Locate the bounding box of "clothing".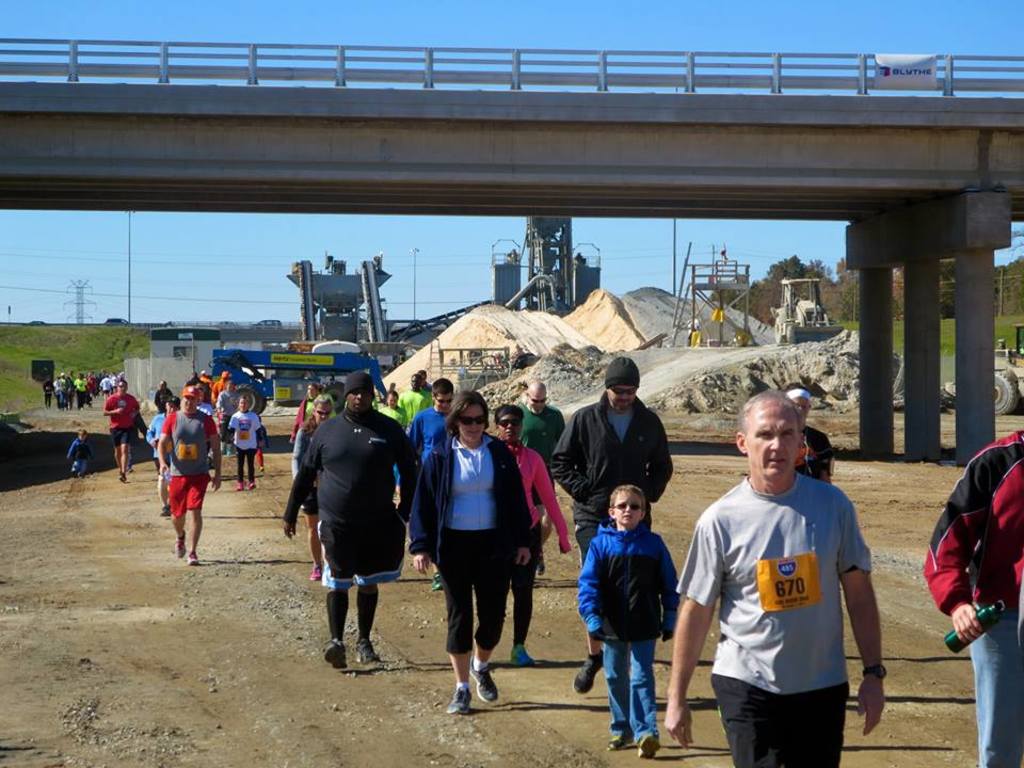
Bounding box: (left=159, top=412, right=218, bottom=515).
